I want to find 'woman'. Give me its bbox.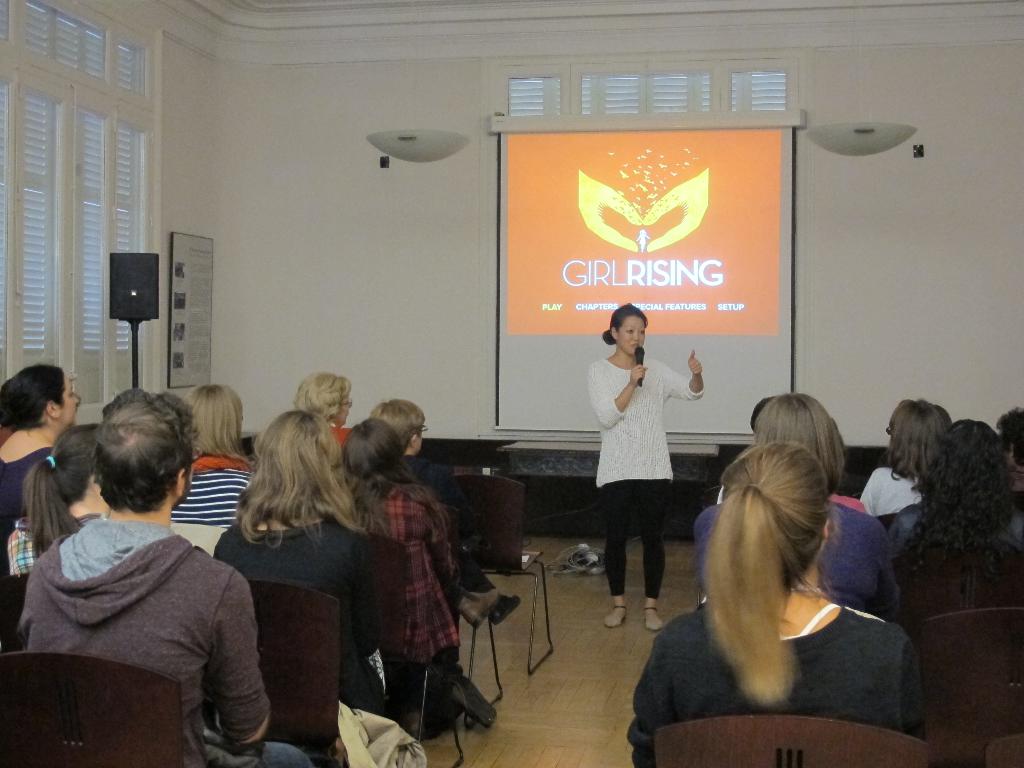
pyautogui.locateOnScreen(213, 406, 394, 697).
